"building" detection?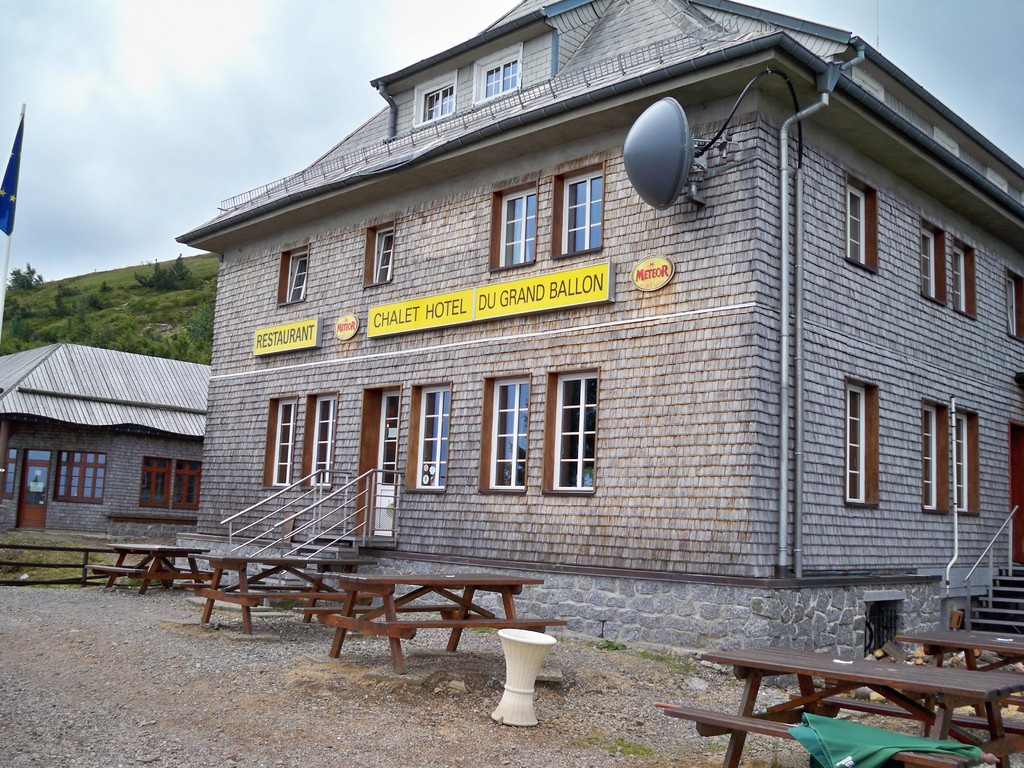
bbox=(169, 0, 1023, 691)
